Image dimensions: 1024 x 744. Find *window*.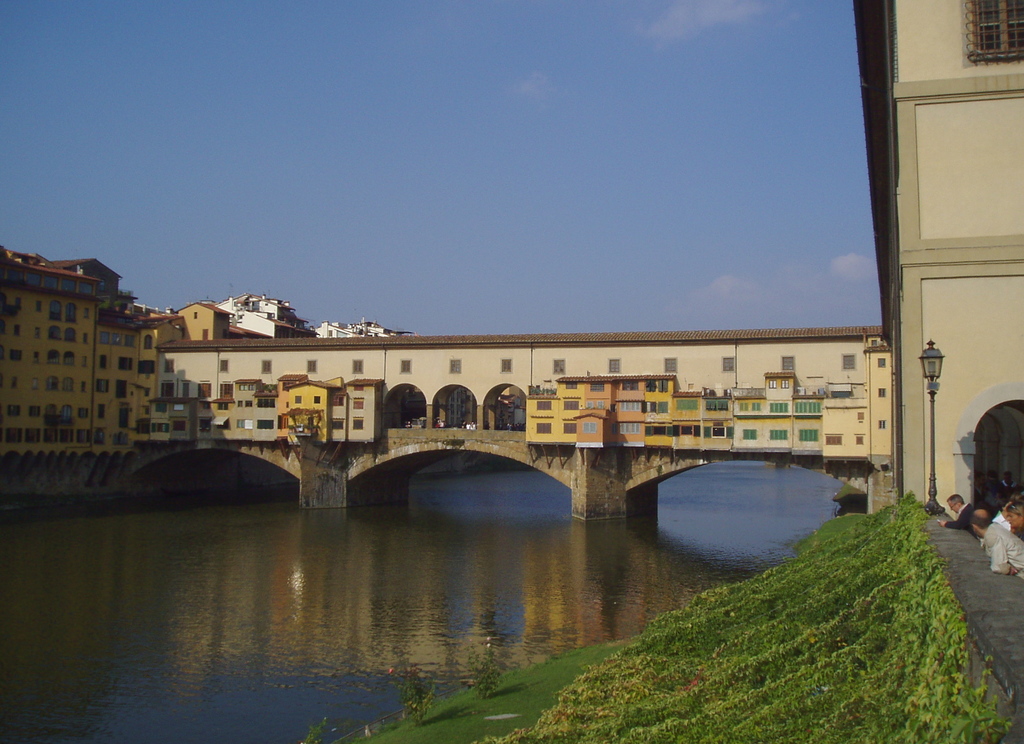
crop(400, 359, 412, 375).
